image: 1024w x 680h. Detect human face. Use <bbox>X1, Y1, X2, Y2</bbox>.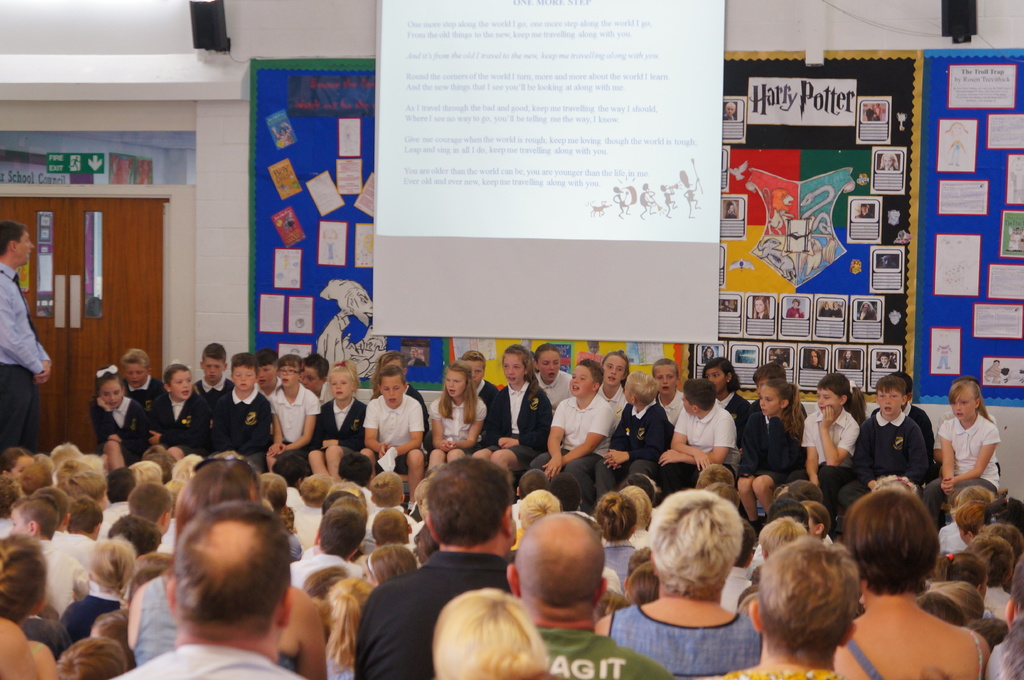
<bbox>347, 289, 373, 328</bbox>.
